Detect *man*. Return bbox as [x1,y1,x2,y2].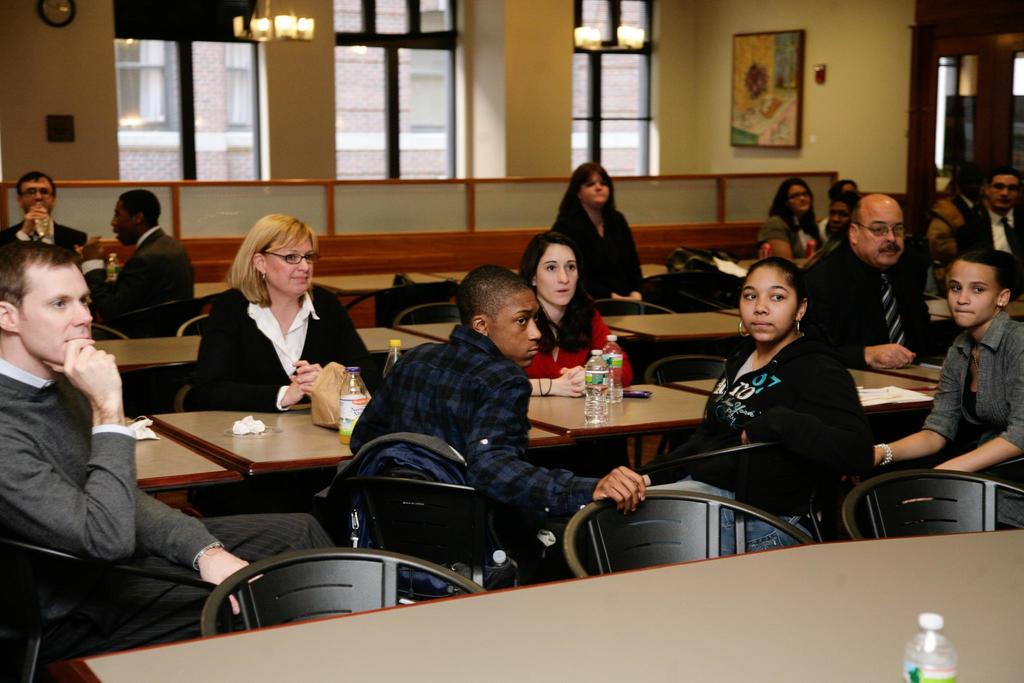
[0,242,339,651].
